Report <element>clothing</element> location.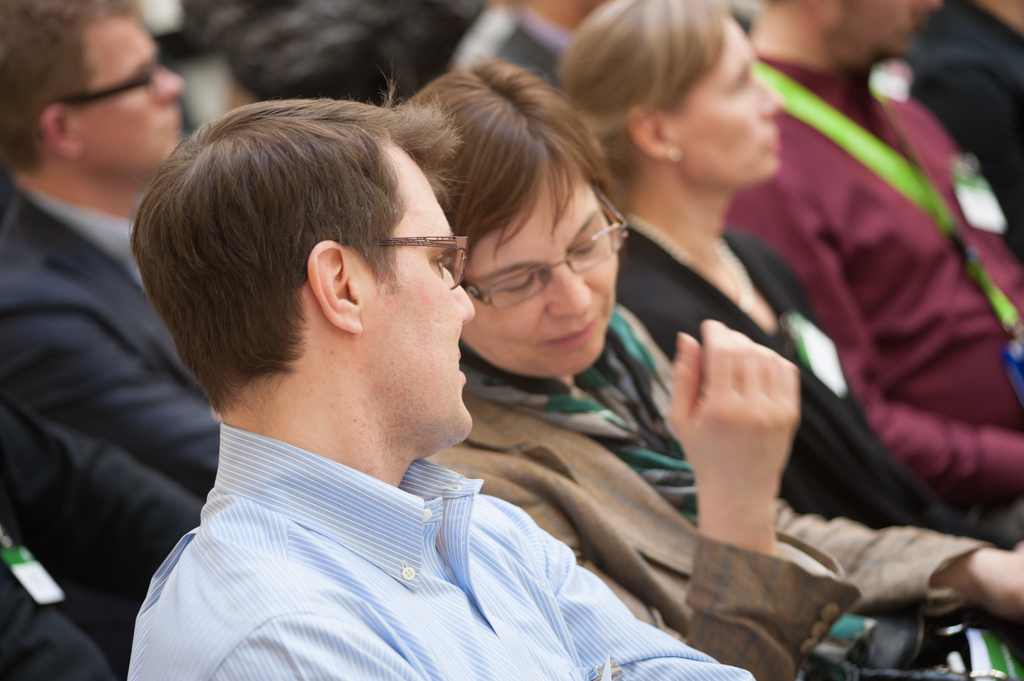
Report: Rect(131, 426, 754, 680).
